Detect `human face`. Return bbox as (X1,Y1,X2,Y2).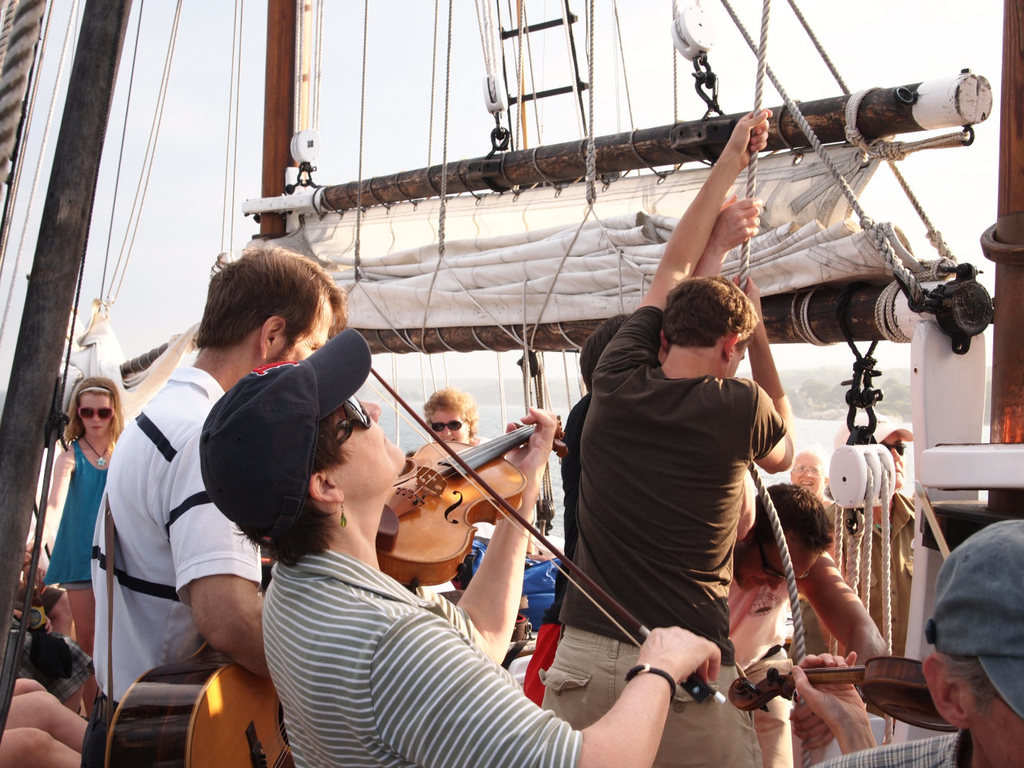
(968,663,1023,767).
